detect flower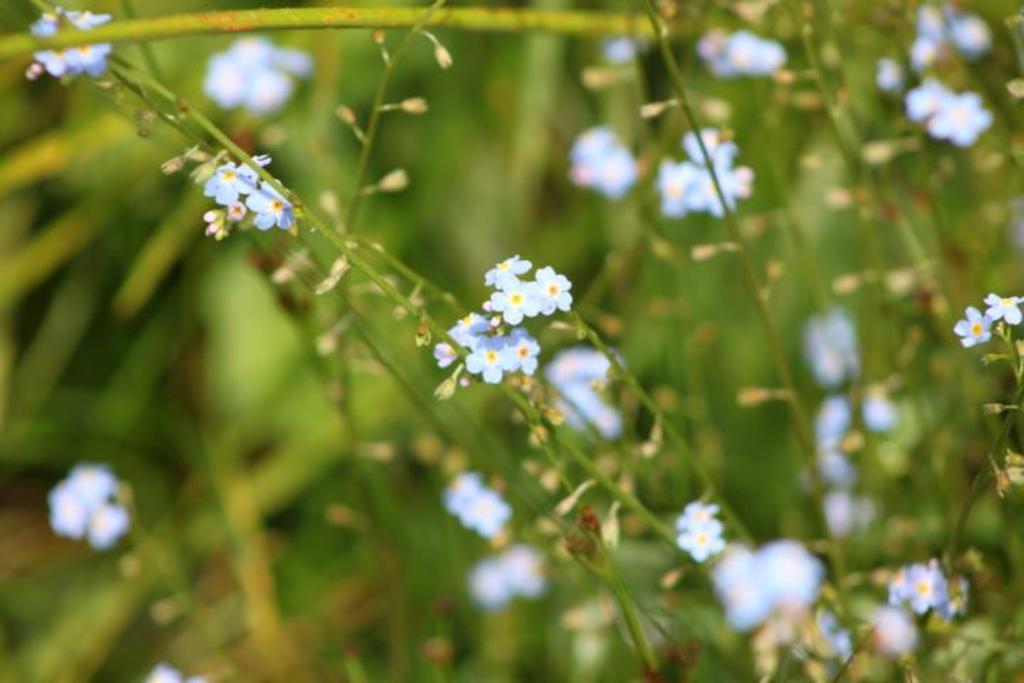
locate(459, 491, 508, 535)
